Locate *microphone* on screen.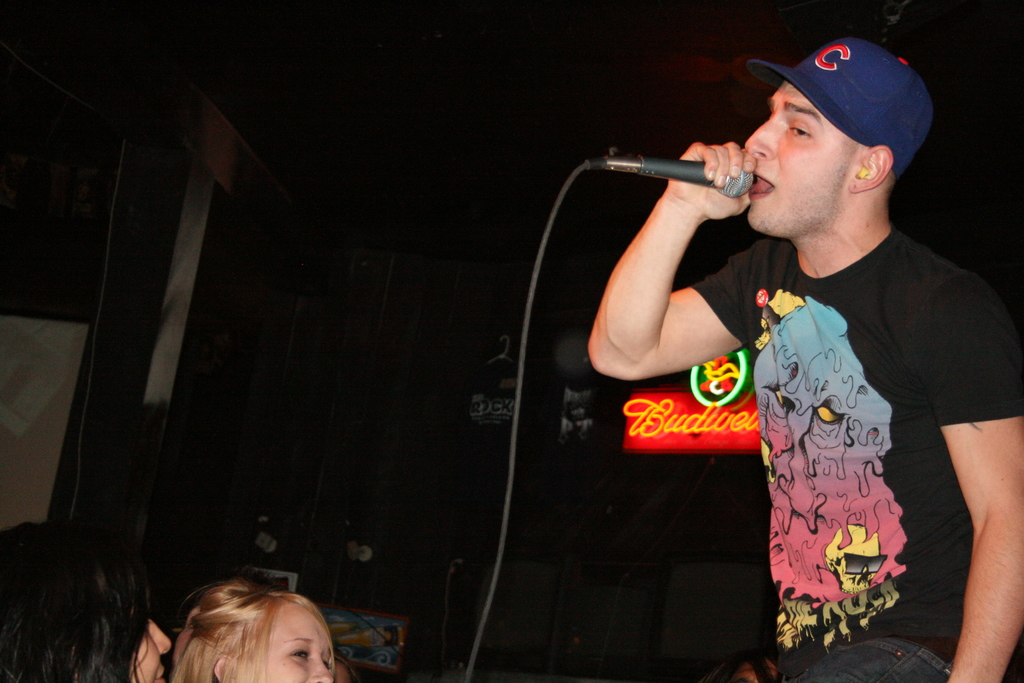
On screen at <region>600, 134, 802, 217</region>.
